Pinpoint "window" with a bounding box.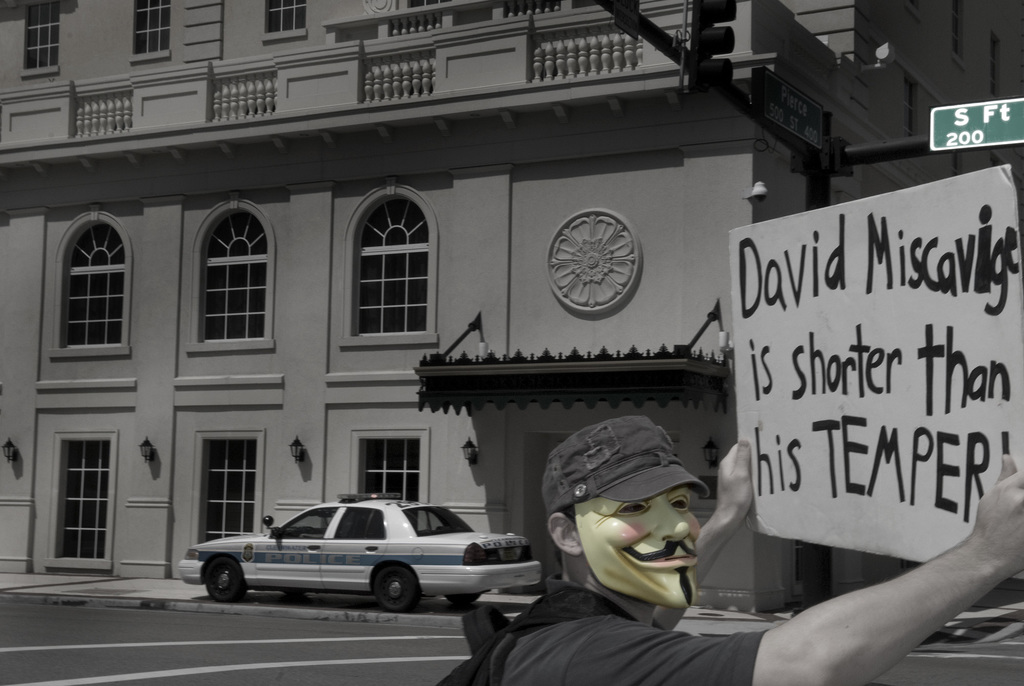
<bbox>189, 186, 283, 351</bbox>.
